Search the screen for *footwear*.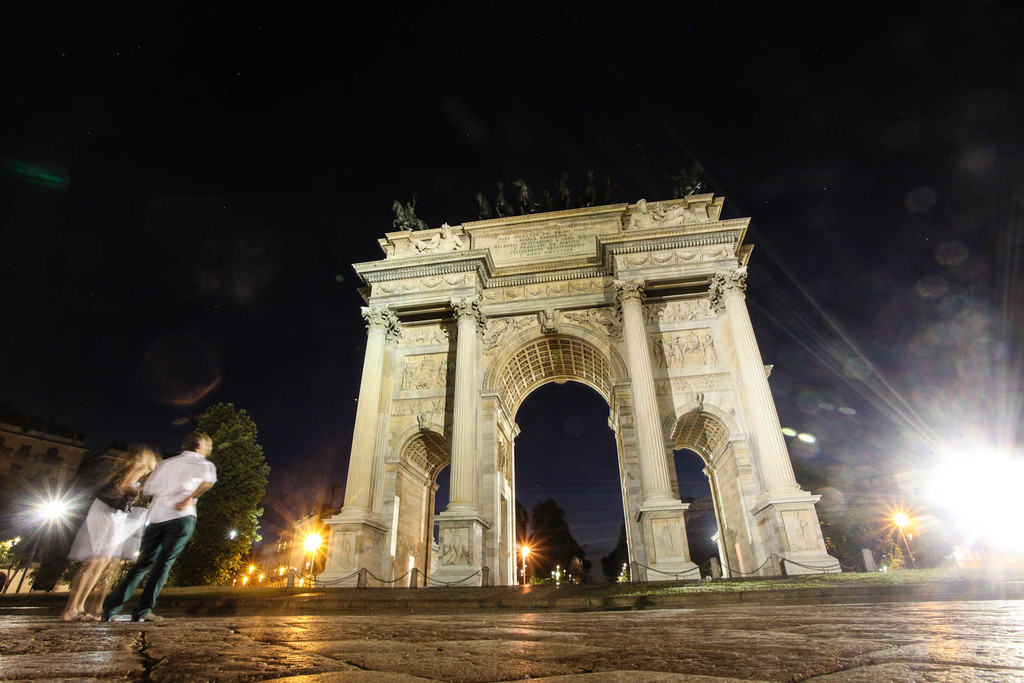
Found at 59/606/103/621.
